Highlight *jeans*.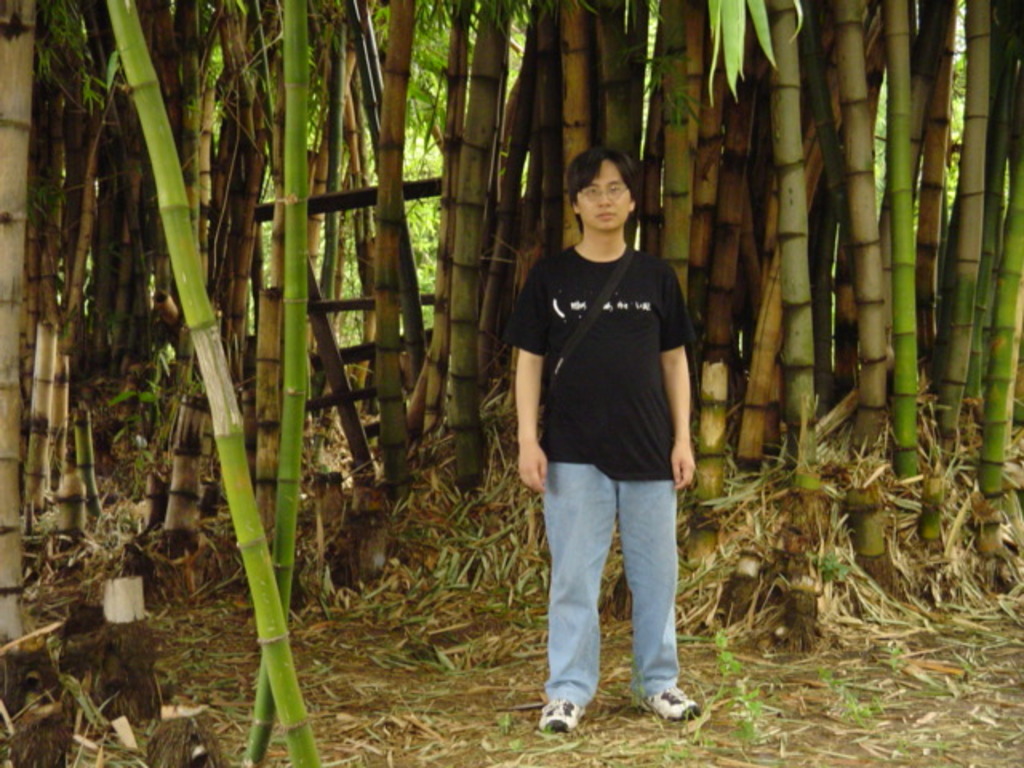
Highlighted region: box(533, 434, 682, 726).
